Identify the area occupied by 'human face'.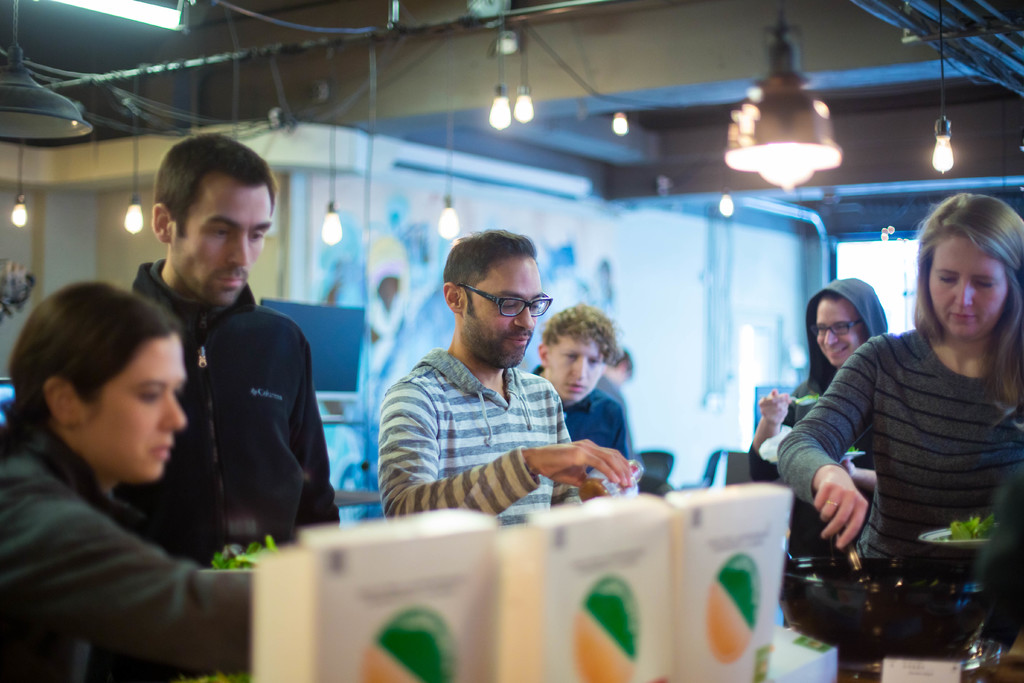
Area: crop(548, 338, 609, 404).
